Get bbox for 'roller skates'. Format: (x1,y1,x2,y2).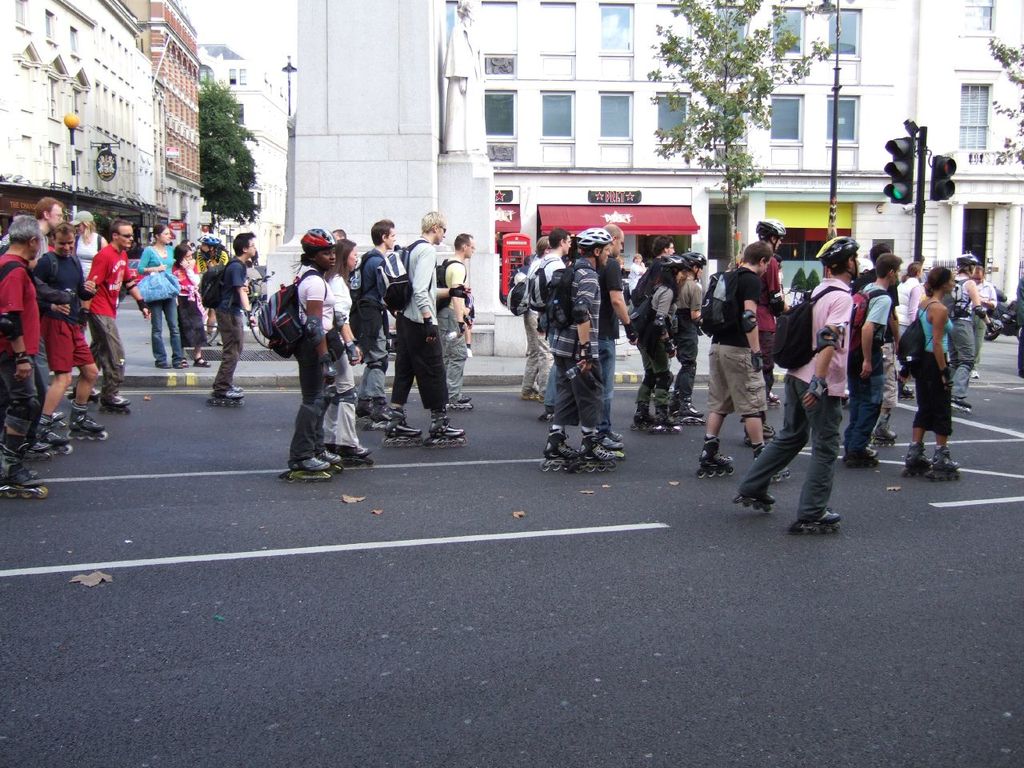
(0,440,47,498).
